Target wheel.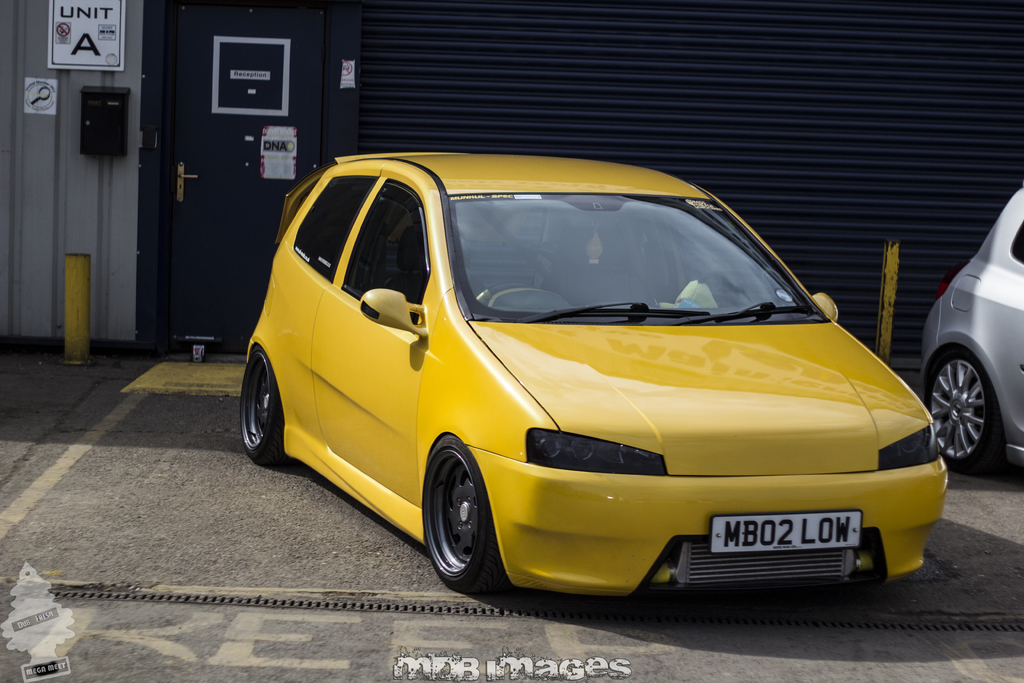
Target region: x1=236 y1=348 x2=292 y2=465.
